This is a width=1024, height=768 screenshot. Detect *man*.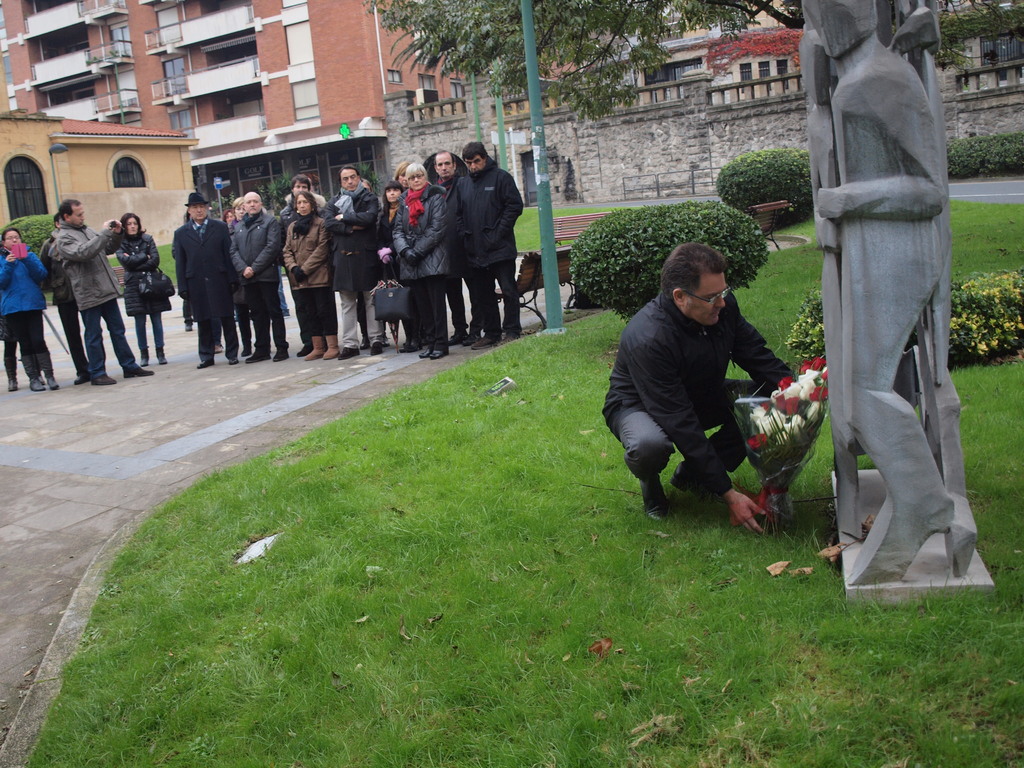
(35, 216, 79, 383).
